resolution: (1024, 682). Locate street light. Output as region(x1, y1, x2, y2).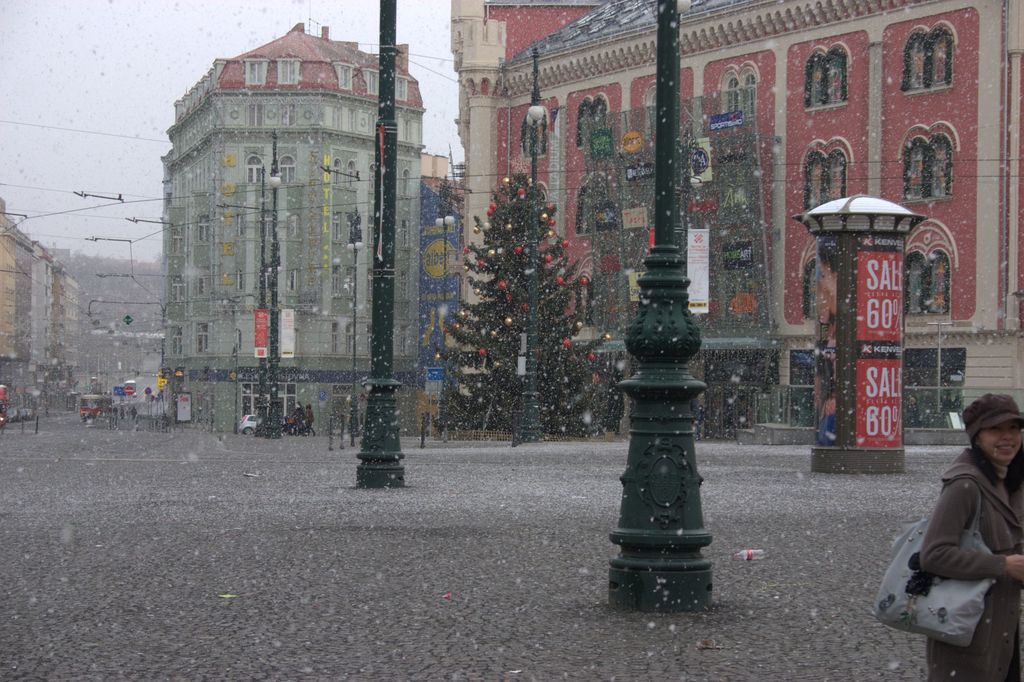
region(339, 208, 370, 442).
